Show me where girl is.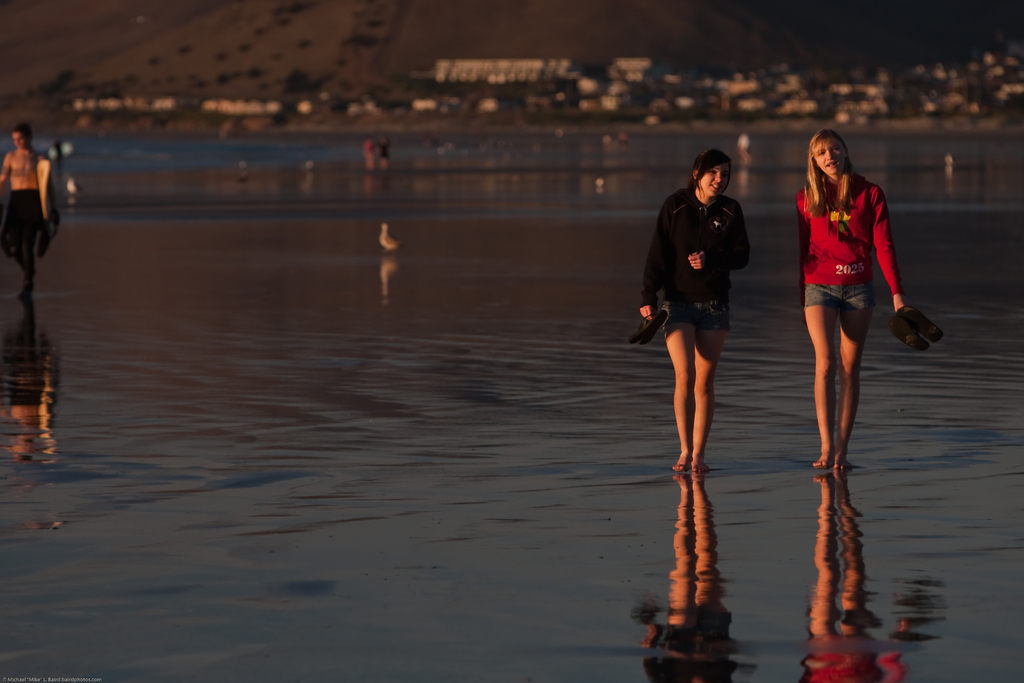
girl is at (637,150,751,473).
